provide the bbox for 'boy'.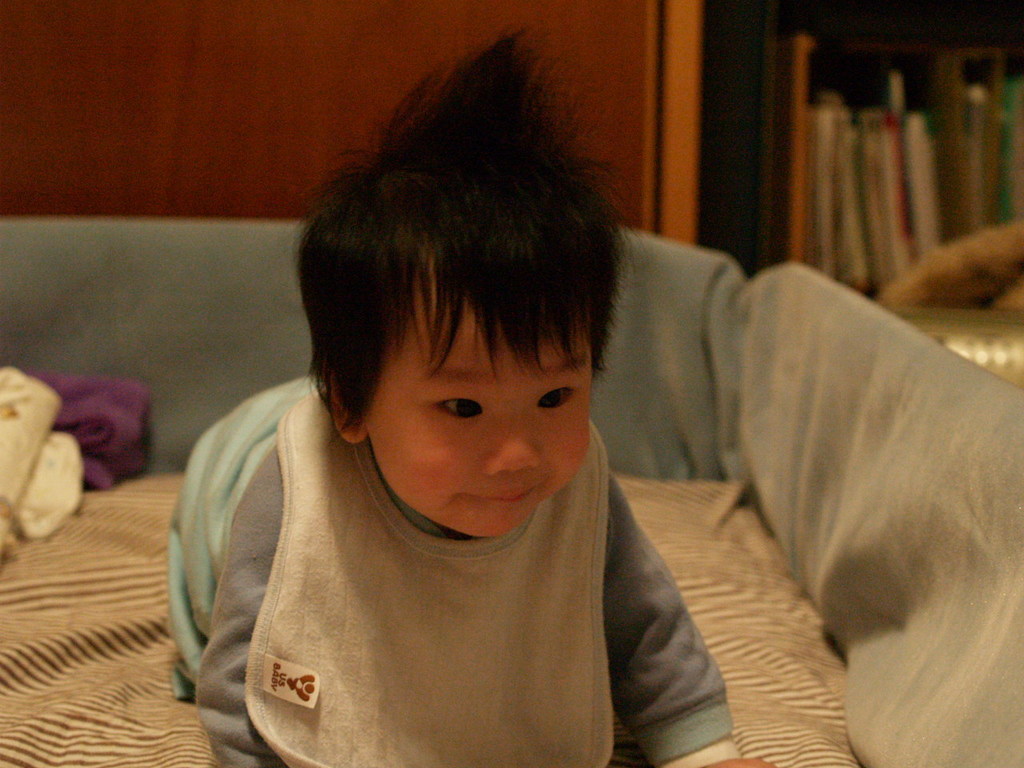
locate(192, 28, 780, 767).
